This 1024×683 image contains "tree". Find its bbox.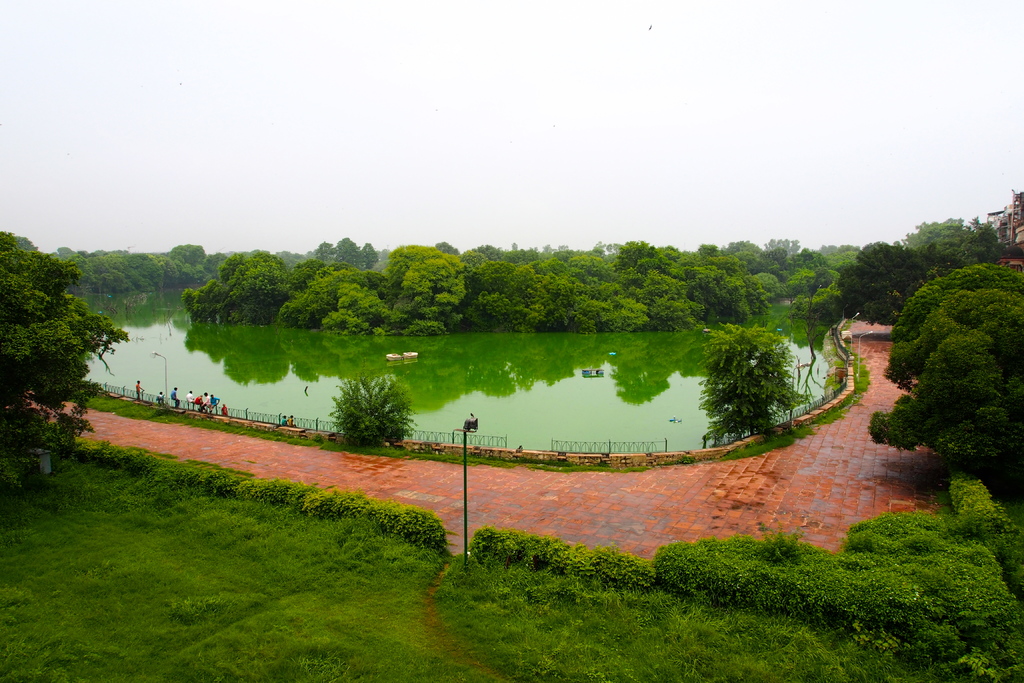
[470, 257, 545, 327].
